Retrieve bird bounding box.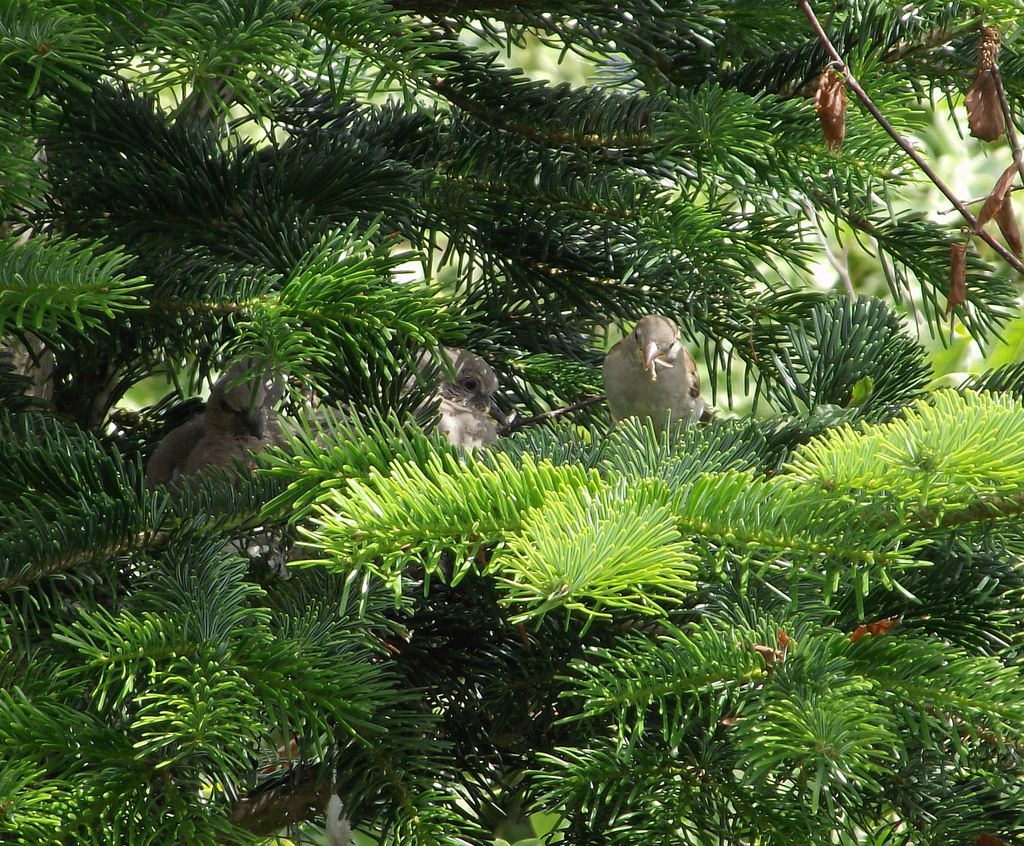
Bounding box: {"x1": 137, "y1": 361, "x2": 305, "y2": 498}.
